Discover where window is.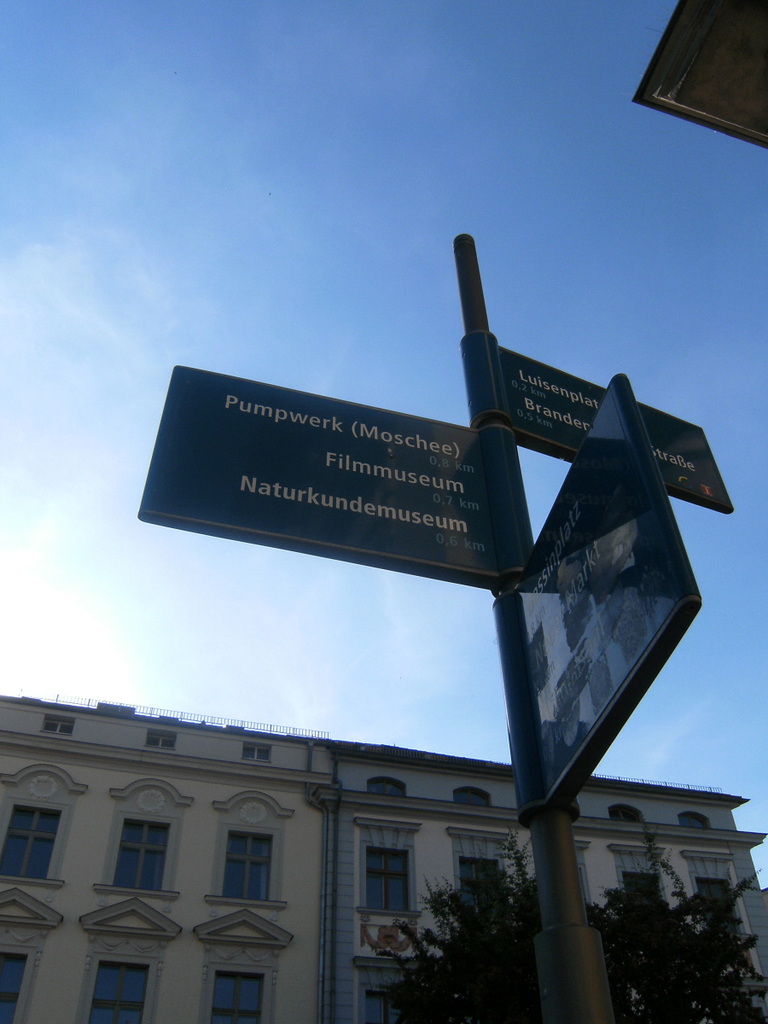
Discovered at 214/822/279/910.
